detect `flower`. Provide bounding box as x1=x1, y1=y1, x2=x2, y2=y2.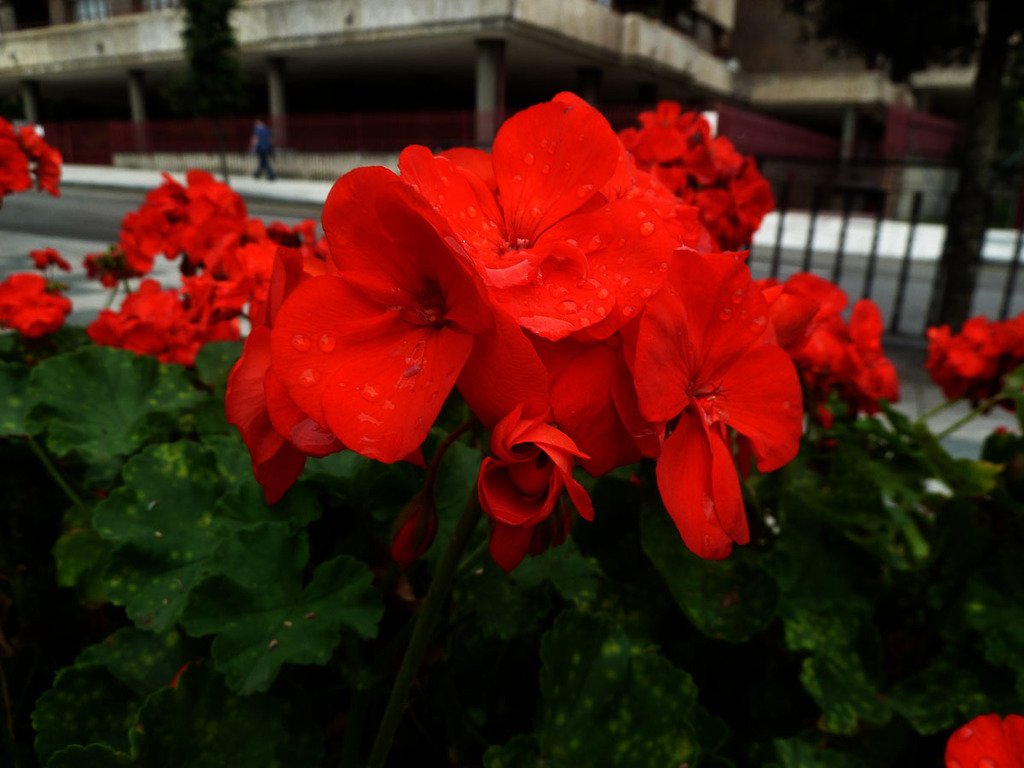
x1=784, y1=269, x2=905, y2=417.
